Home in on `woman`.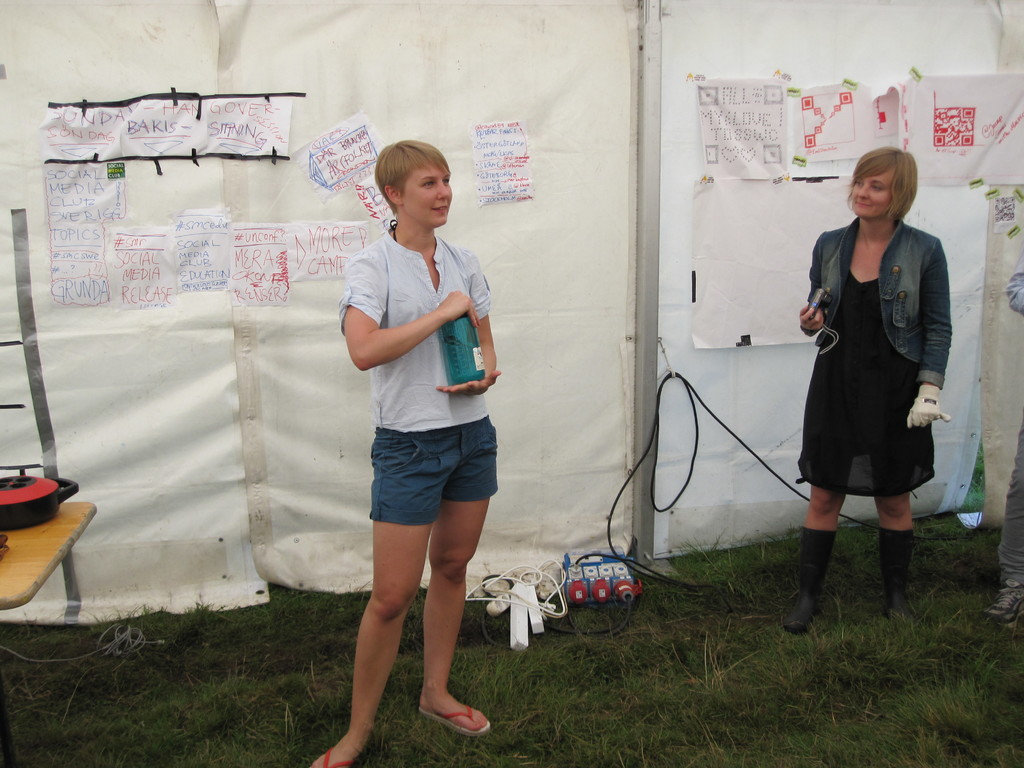
Homed in at bbox=(301, 129, 502, 767).
